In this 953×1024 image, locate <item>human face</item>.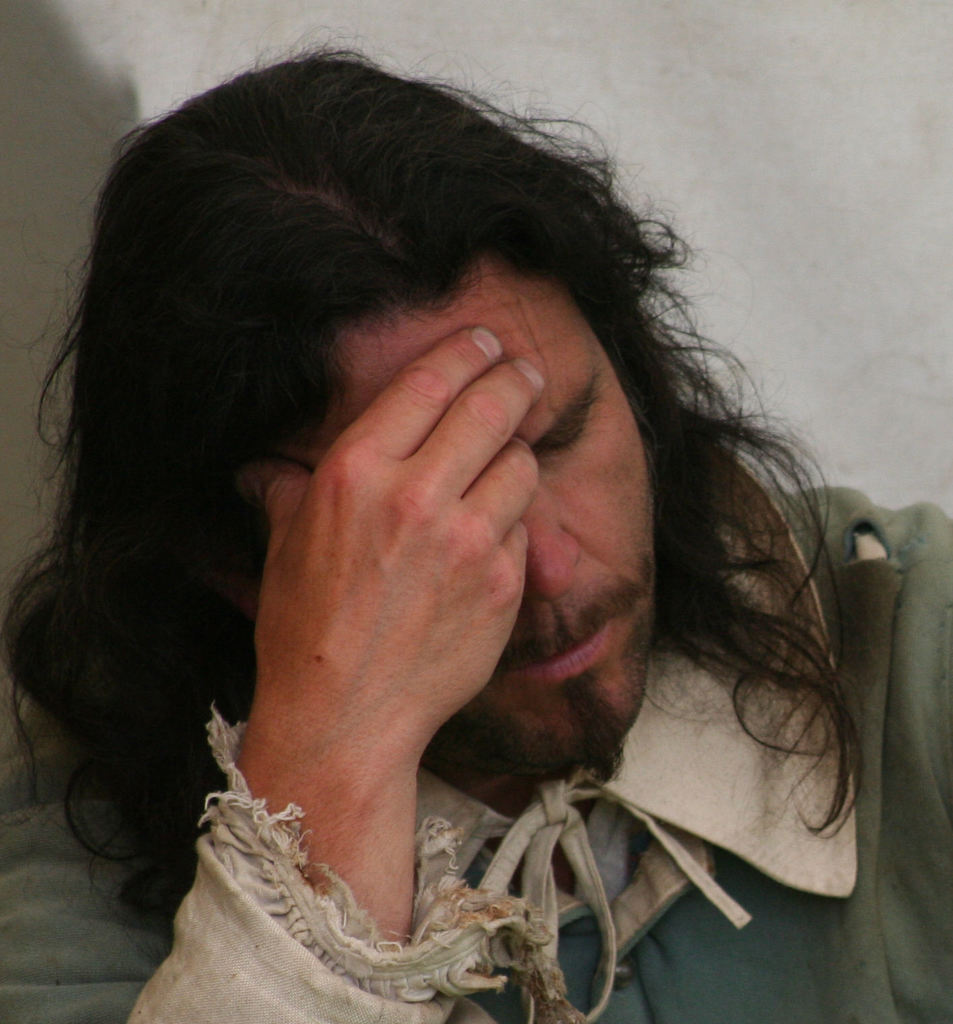
Bounding box: l=289, t=247, r=645, b=733.
